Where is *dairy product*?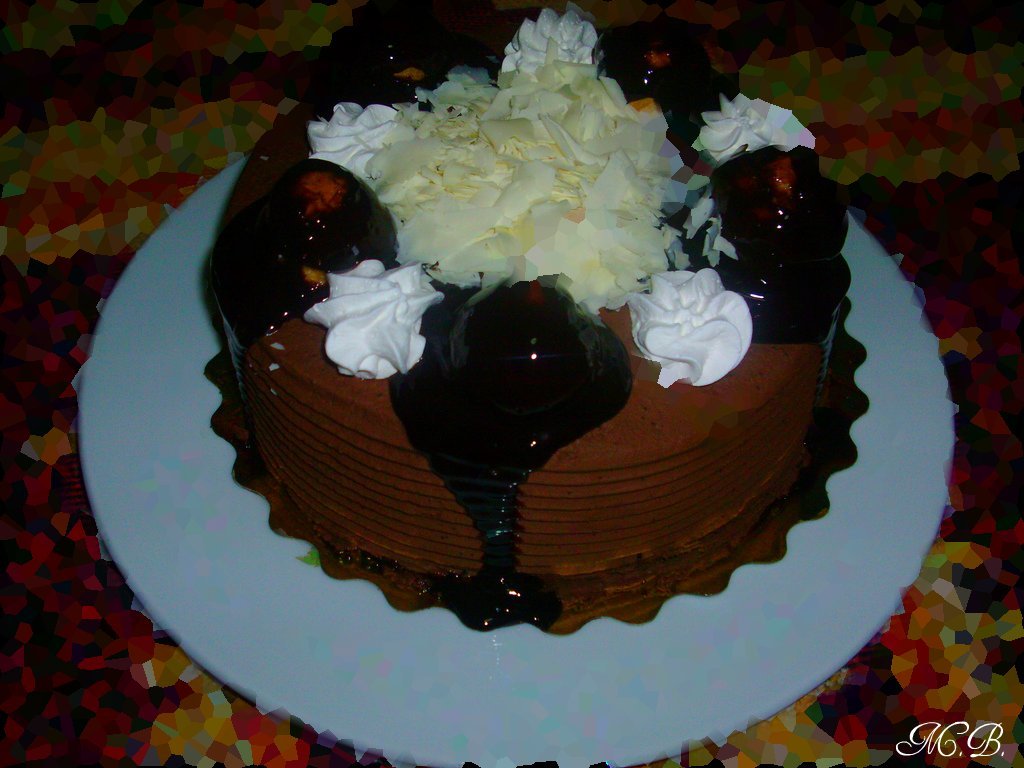
311, 93, 413, 189.
